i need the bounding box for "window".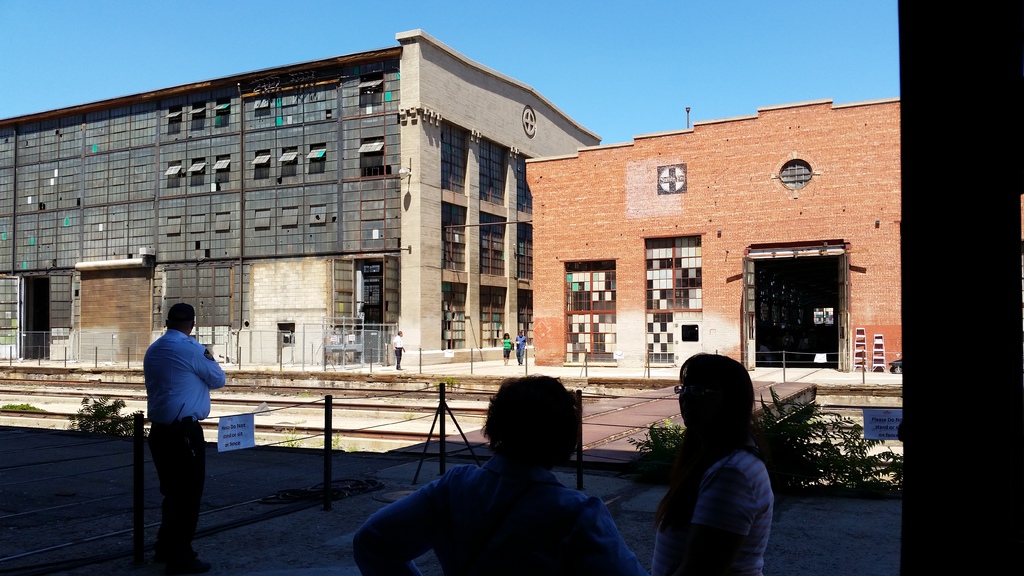
Here it is: BBox(778, 156, 813, 189).
